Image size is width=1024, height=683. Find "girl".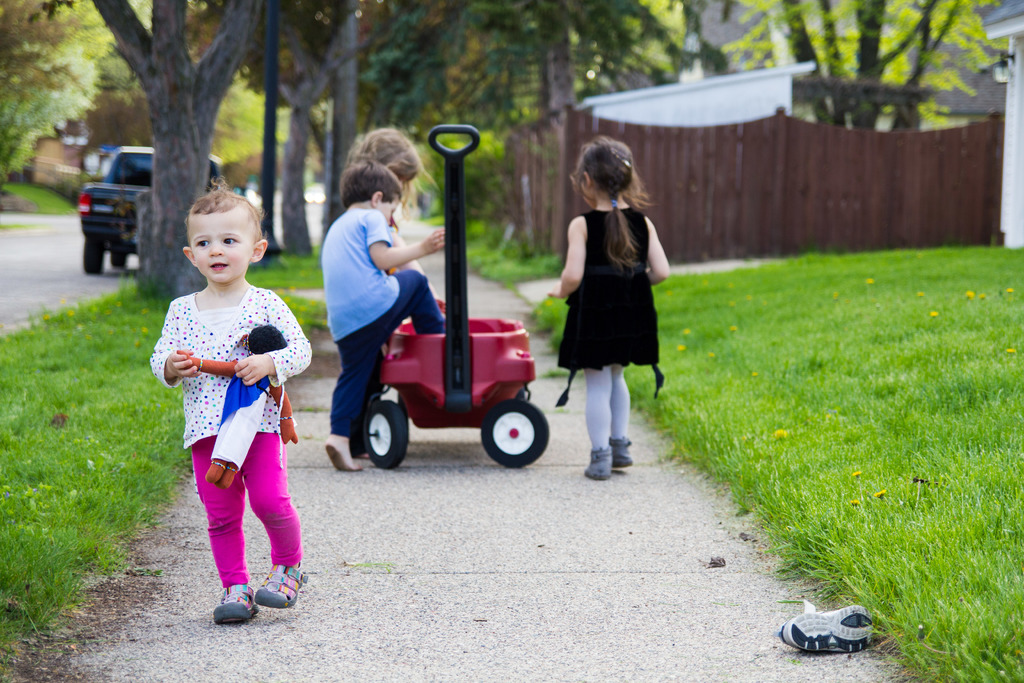
bbox(335, 127, 442, 226).
